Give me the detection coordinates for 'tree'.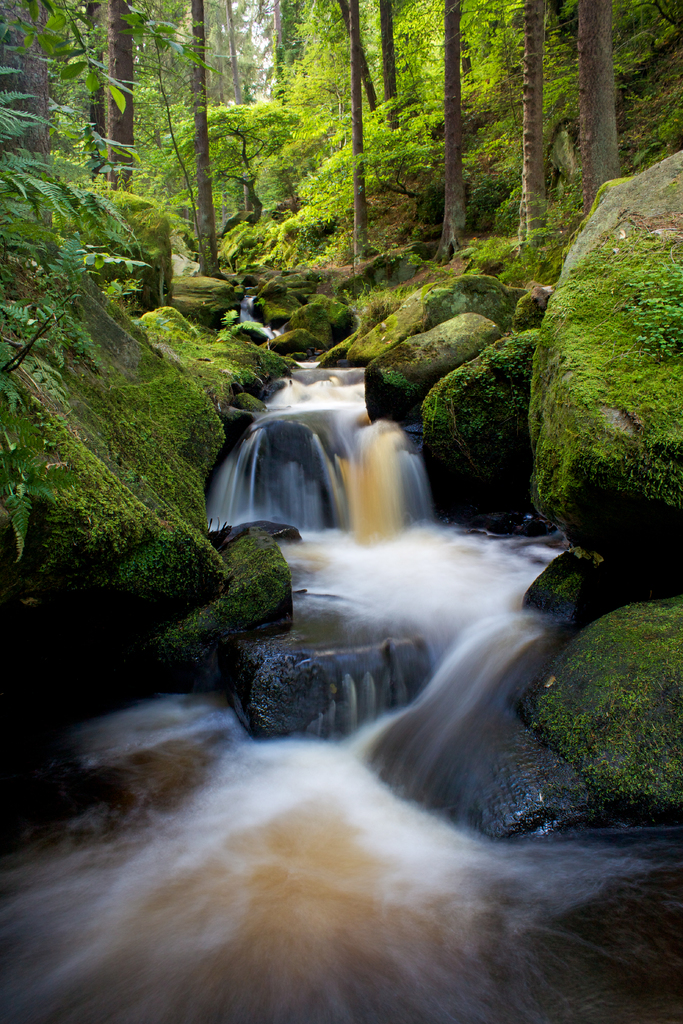
left=572, top=0, right=625, bottom=214.
